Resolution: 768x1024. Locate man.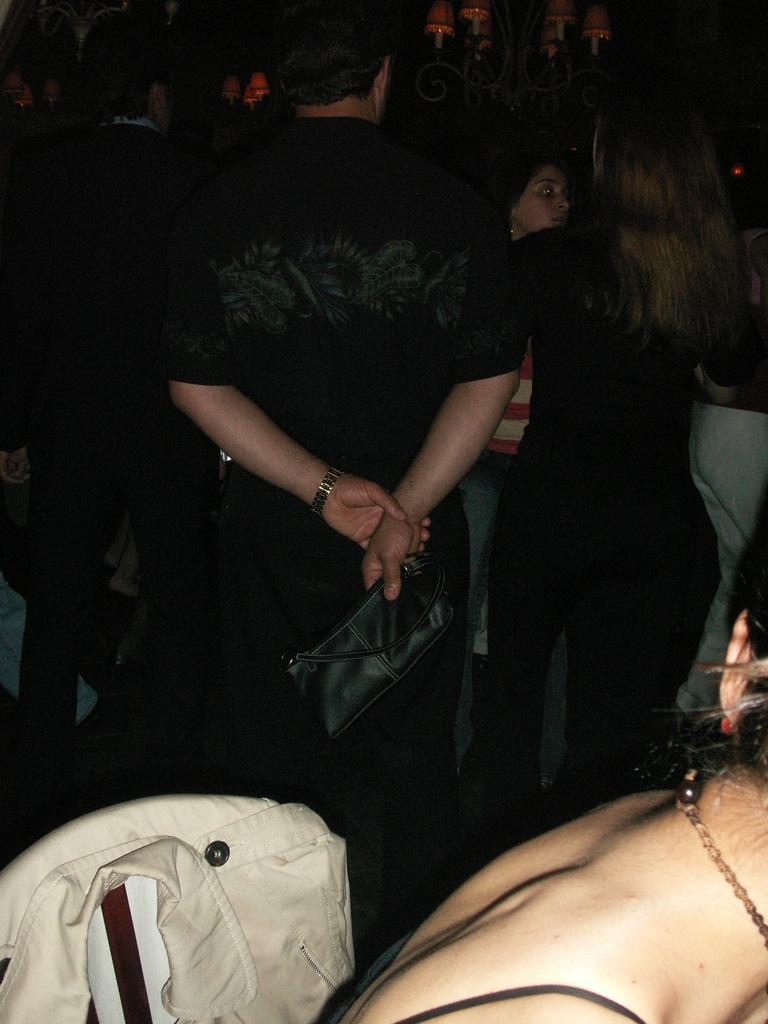
(x1=92, y1=52, x2=698, y2=984).
